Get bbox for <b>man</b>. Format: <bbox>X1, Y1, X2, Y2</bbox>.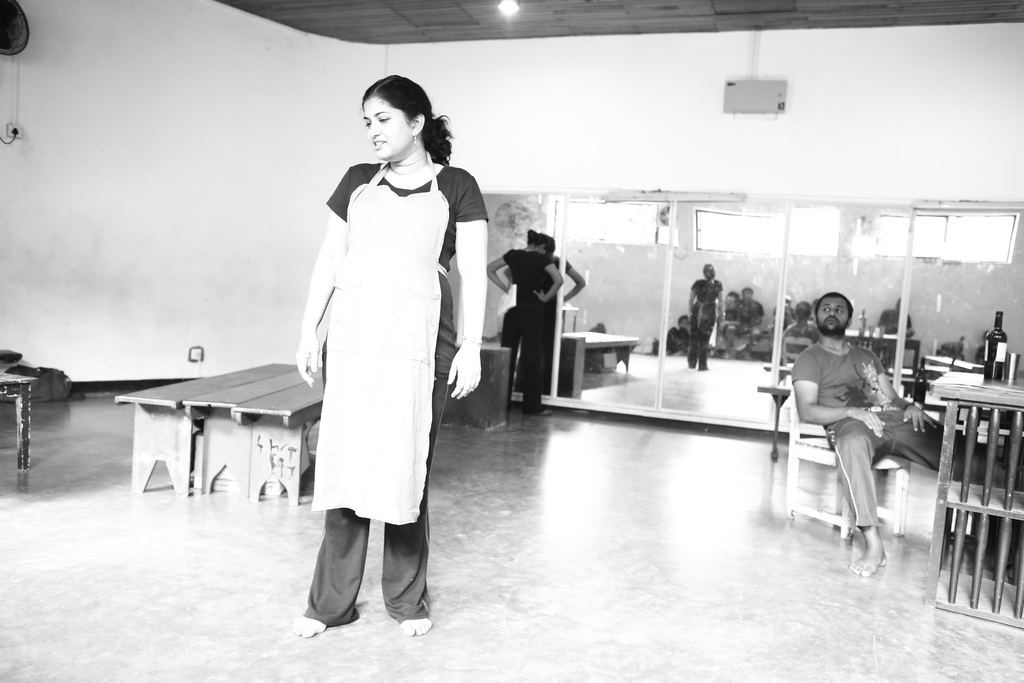
<bbox>879, 295, 916, 342</bbox>.
